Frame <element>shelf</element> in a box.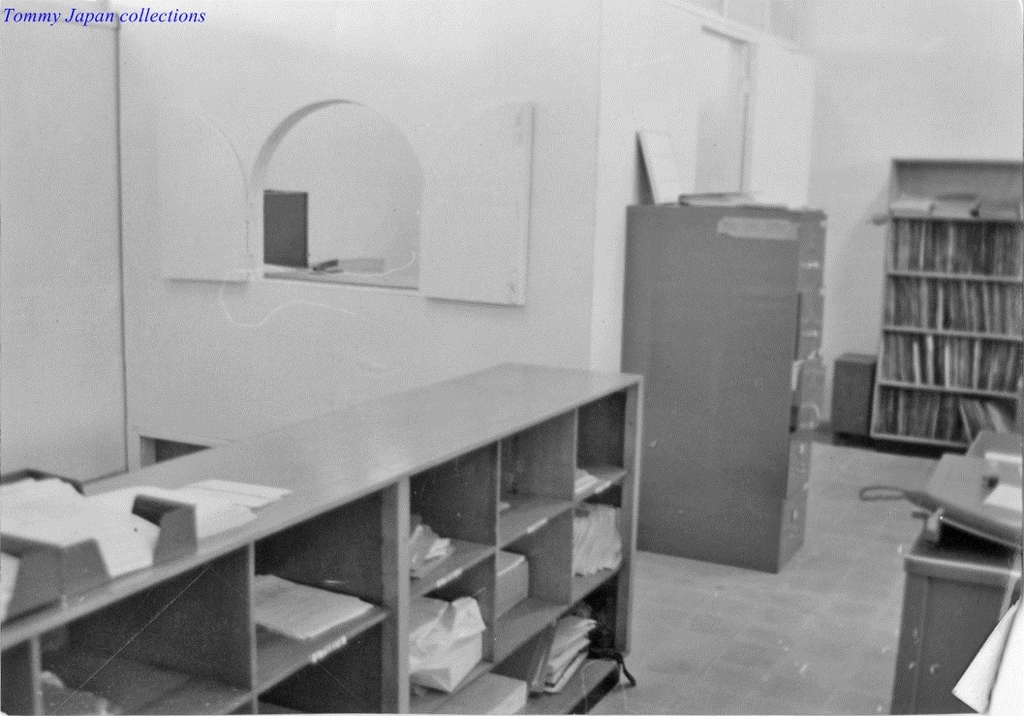
locate(890, 220, 1023, 284).
